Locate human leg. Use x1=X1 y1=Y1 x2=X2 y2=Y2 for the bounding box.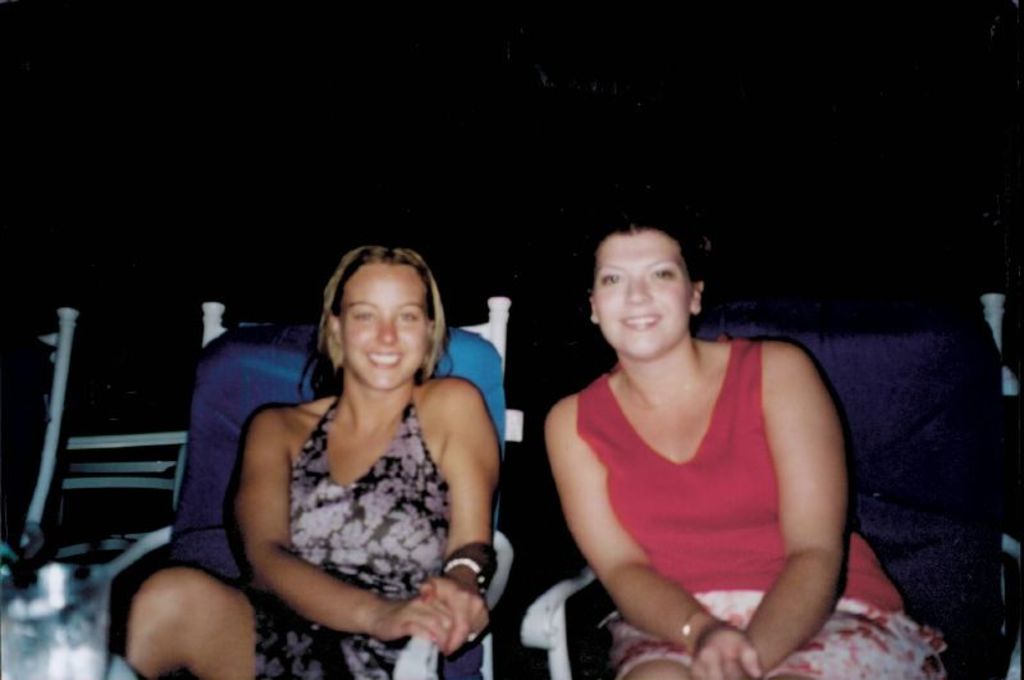
x1=614 y1=617 x2=695 y2=679.
